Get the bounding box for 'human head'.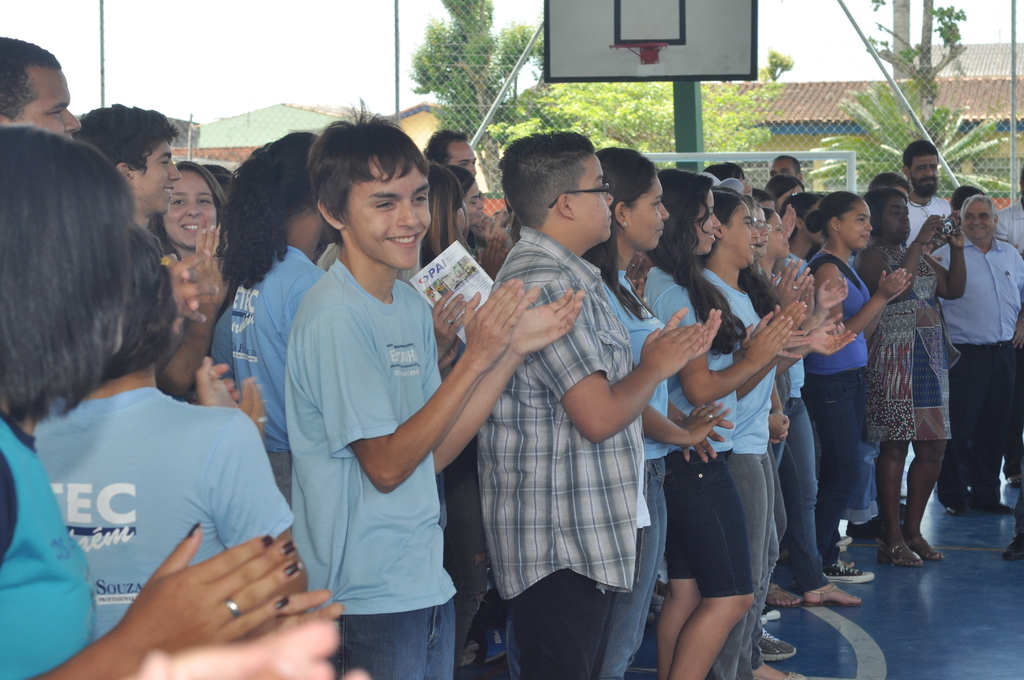
{"left": 594, "top": 147, "right": 673, "bottom": 252}.
